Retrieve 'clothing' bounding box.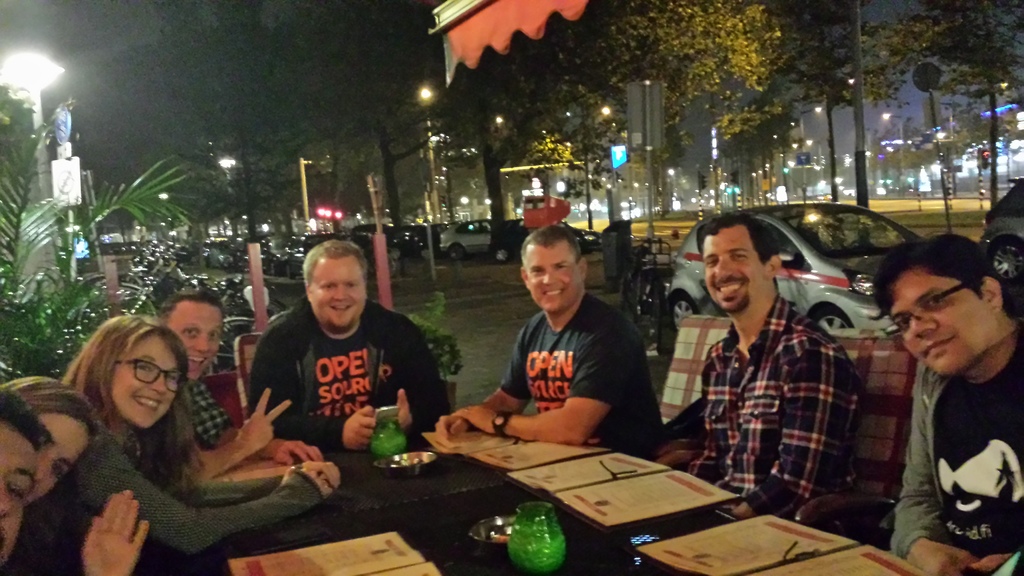
Bounding box: (76, 438, 312, 557).
